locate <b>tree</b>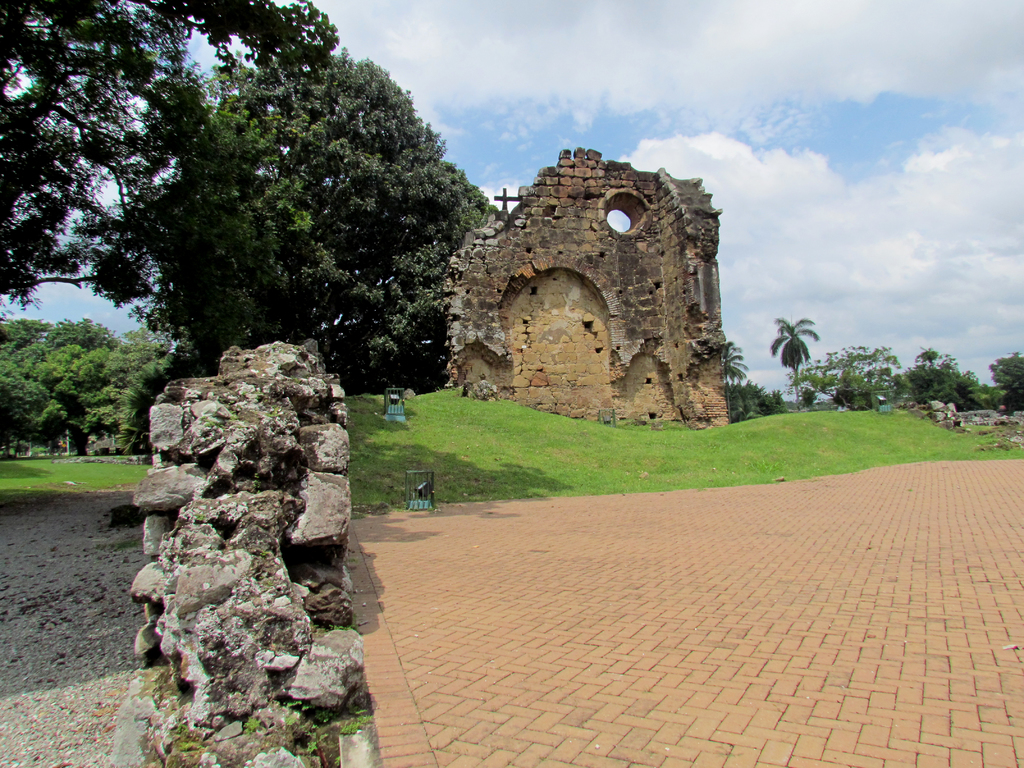
<box>143,16,493,438</box>
